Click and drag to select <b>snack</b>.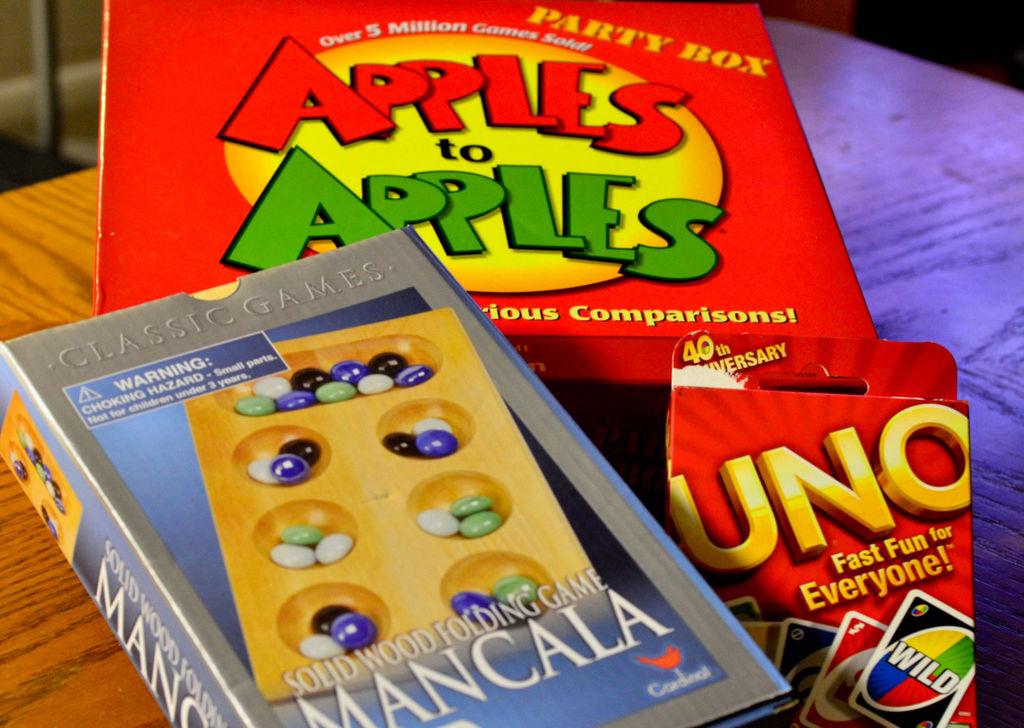
Selection: 4:42:970:727.
